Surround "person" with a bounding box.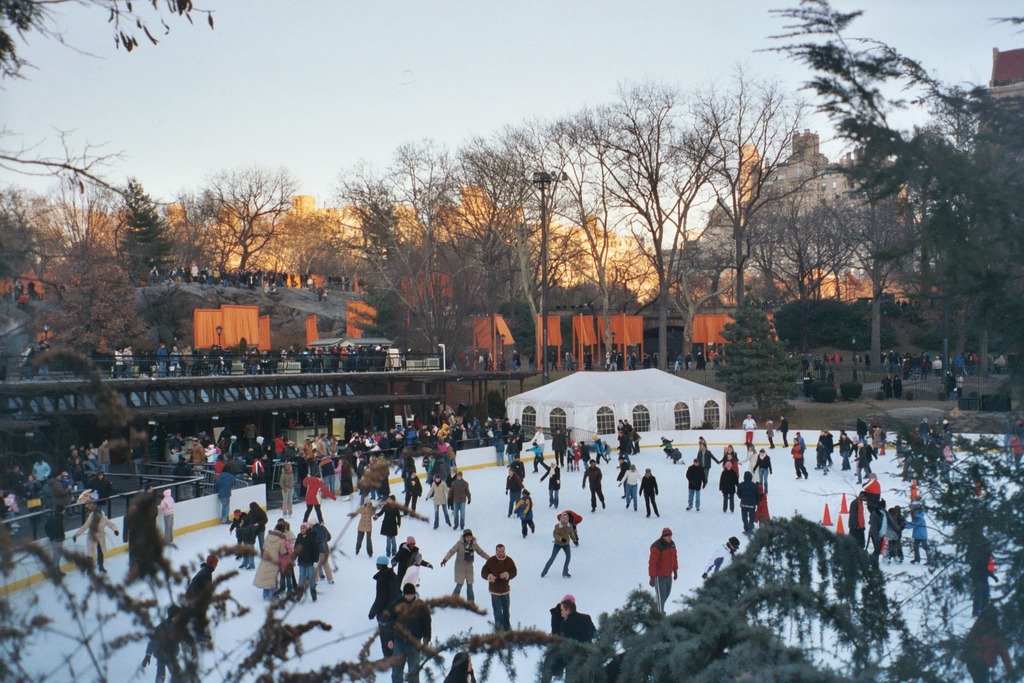
<bbox>840, 426, 854, 464</bbox>.
